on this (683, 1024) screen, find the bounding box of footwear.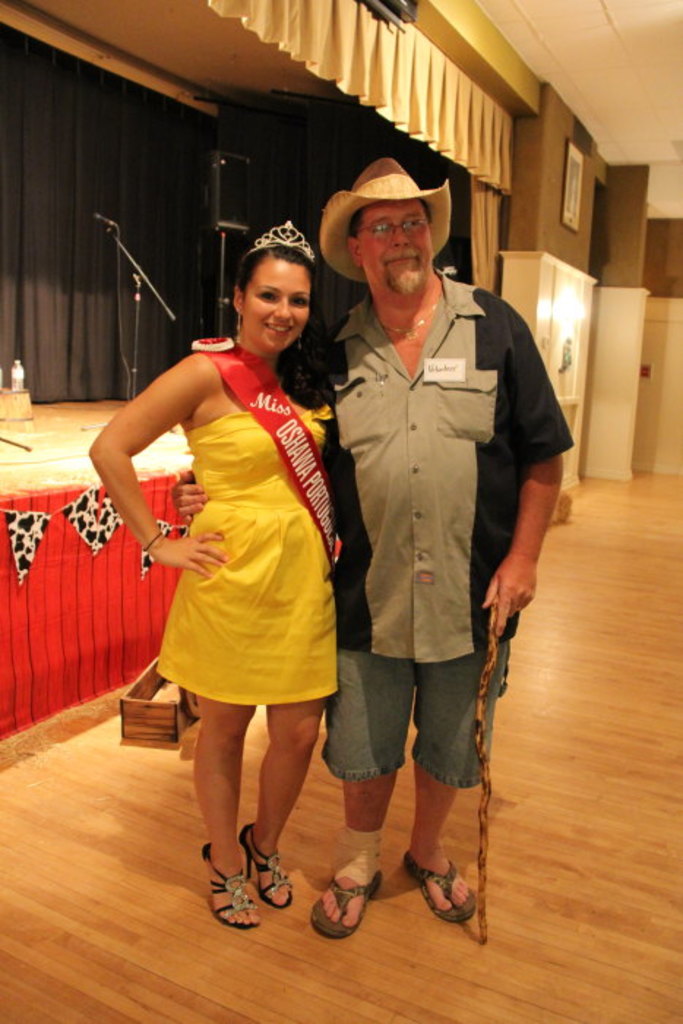
Bounding box: detection(238, 822, 294, 910).
